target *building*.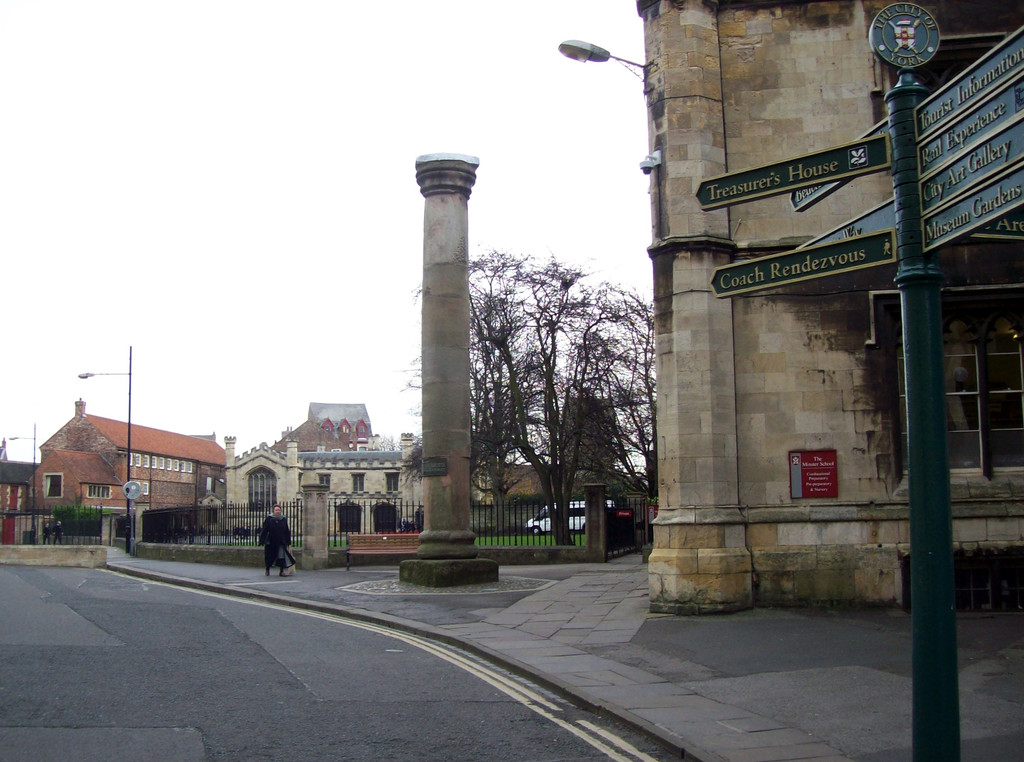
Target region: bbox=[268, 403, 371, 444].
